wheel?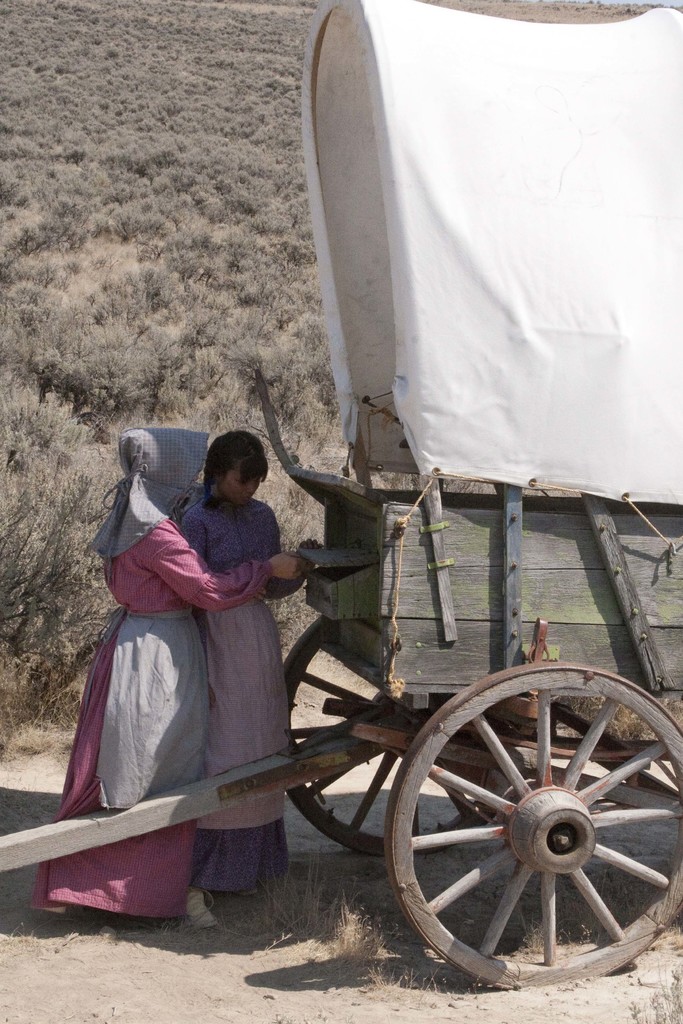
[278,600,541,861]
